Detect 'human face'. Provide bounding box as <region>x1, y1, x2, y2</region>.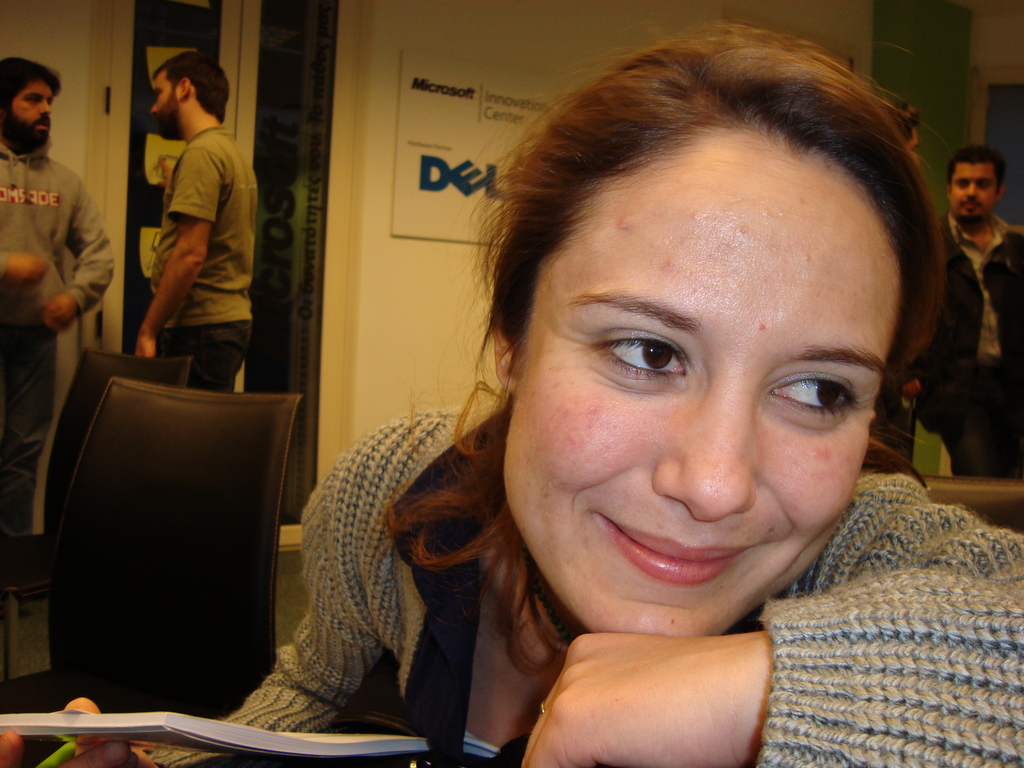
<region>147, 67, 171, 134</region>.
